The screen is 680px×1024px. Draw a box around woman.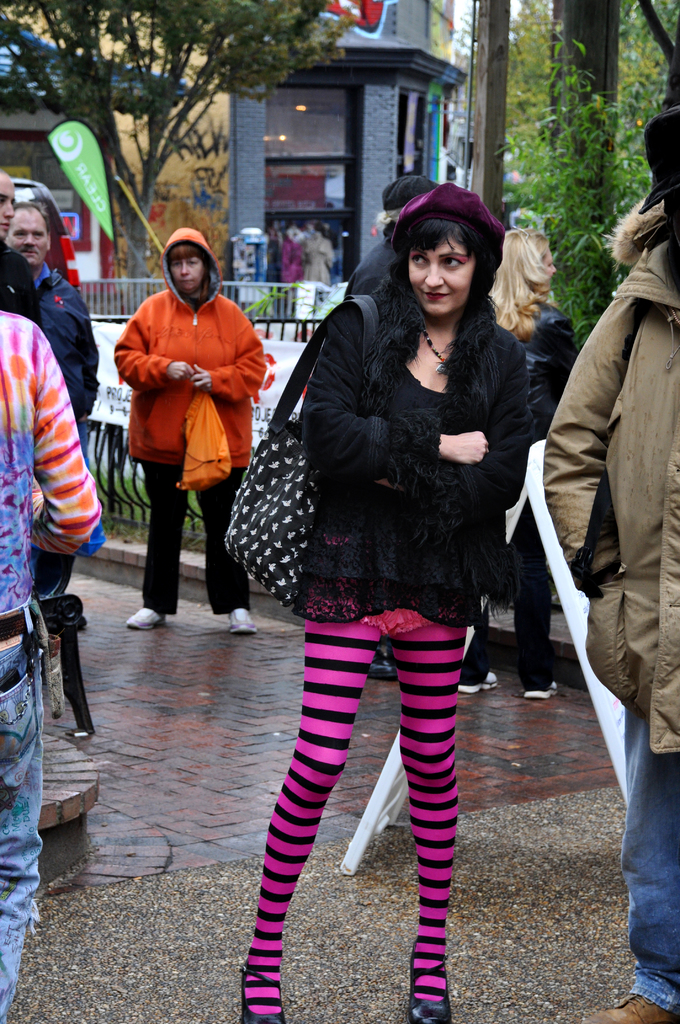
<box>453,228,581,704</box>.
